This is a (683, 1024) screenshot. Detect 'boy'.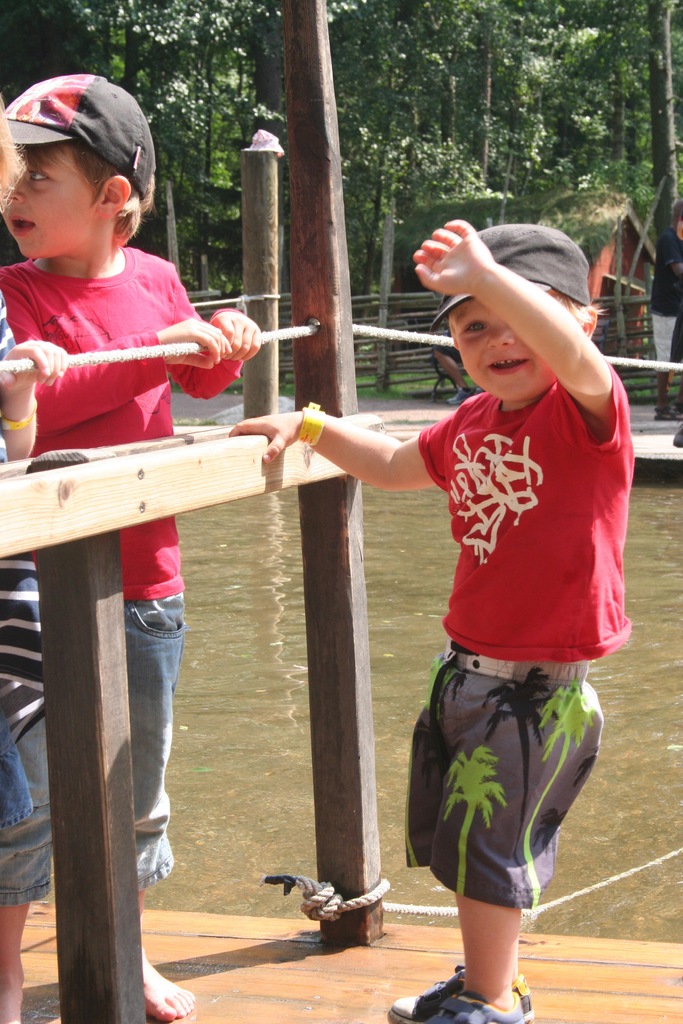
box(4, 70, 263, 1023).
